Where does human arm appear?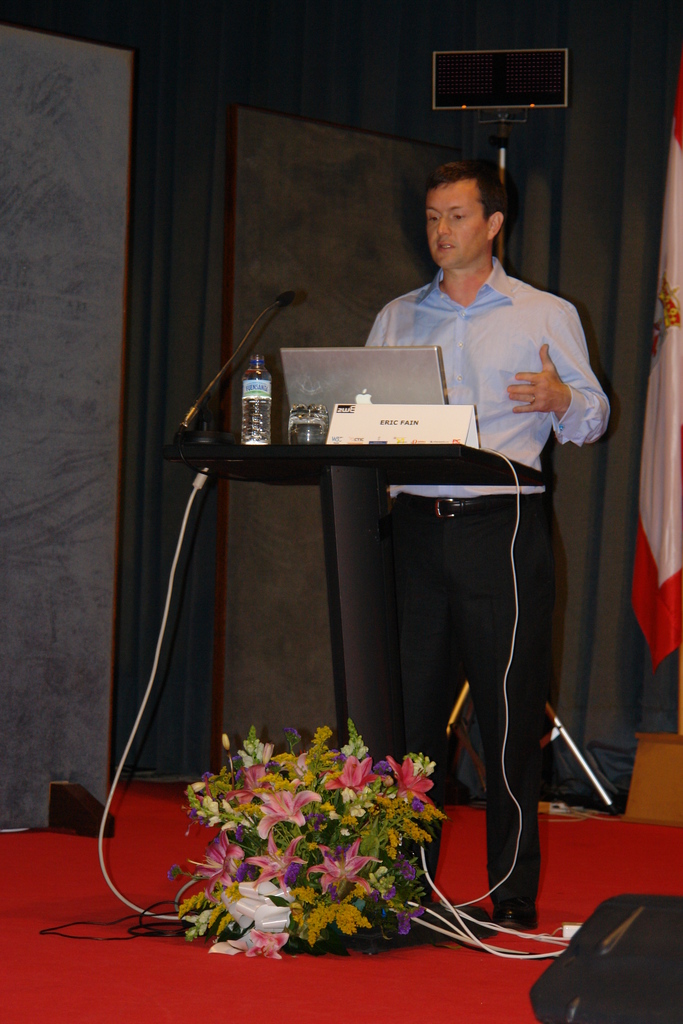
Appears at [x1=519, y1=336, x2=588, y2=454].
